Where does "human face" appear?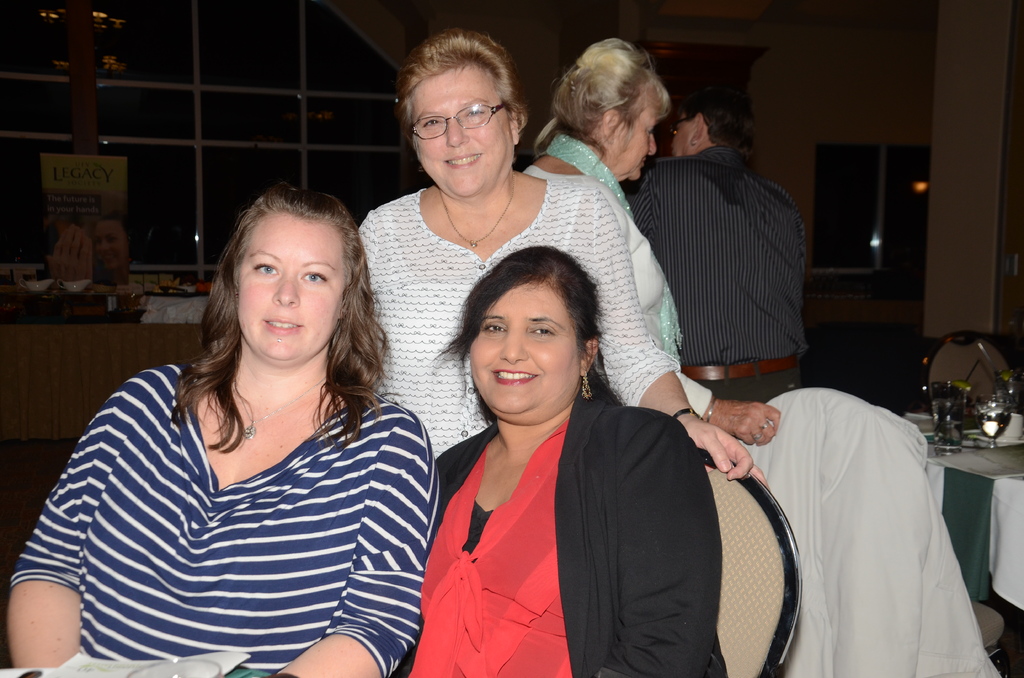
Appears at {"left": 413, "top": 63, "right": 508, "bottom": 195}.
